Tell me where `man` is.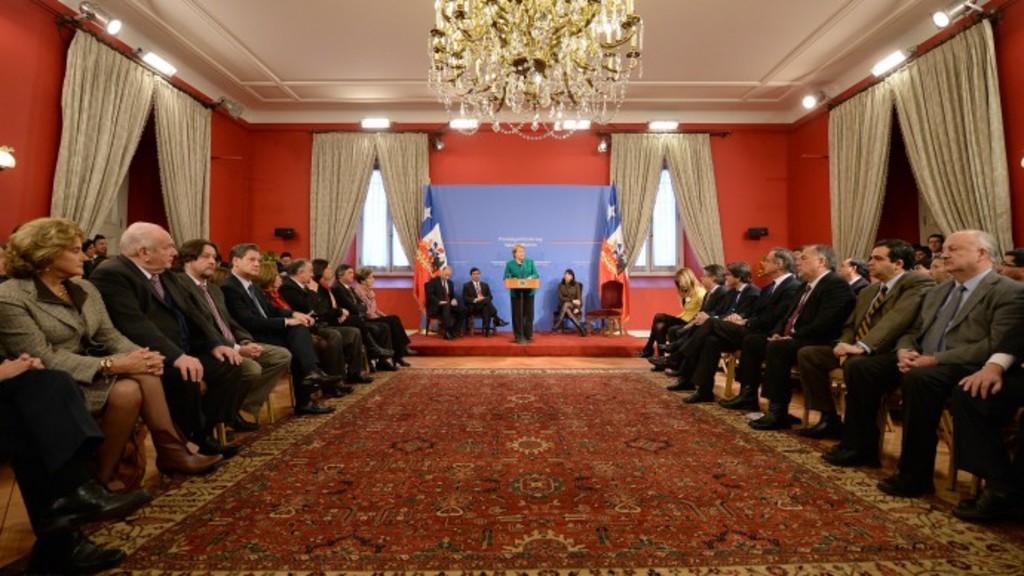
`man` is at [825,227,1023,502].
